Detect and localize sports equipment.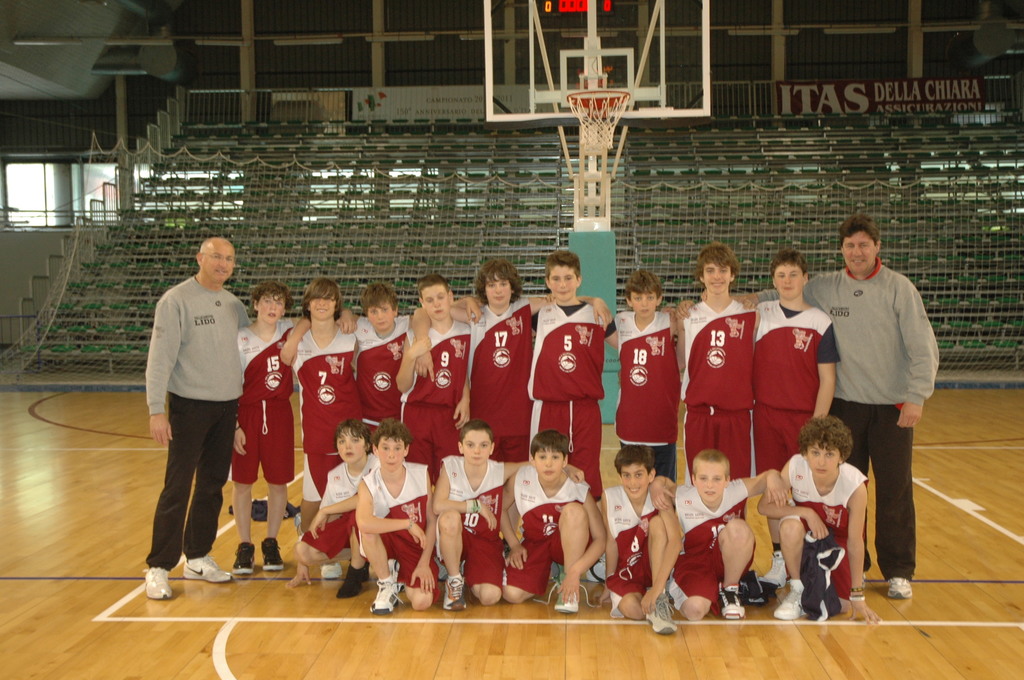
Localized at BBox(183, 556, 234, 587).
